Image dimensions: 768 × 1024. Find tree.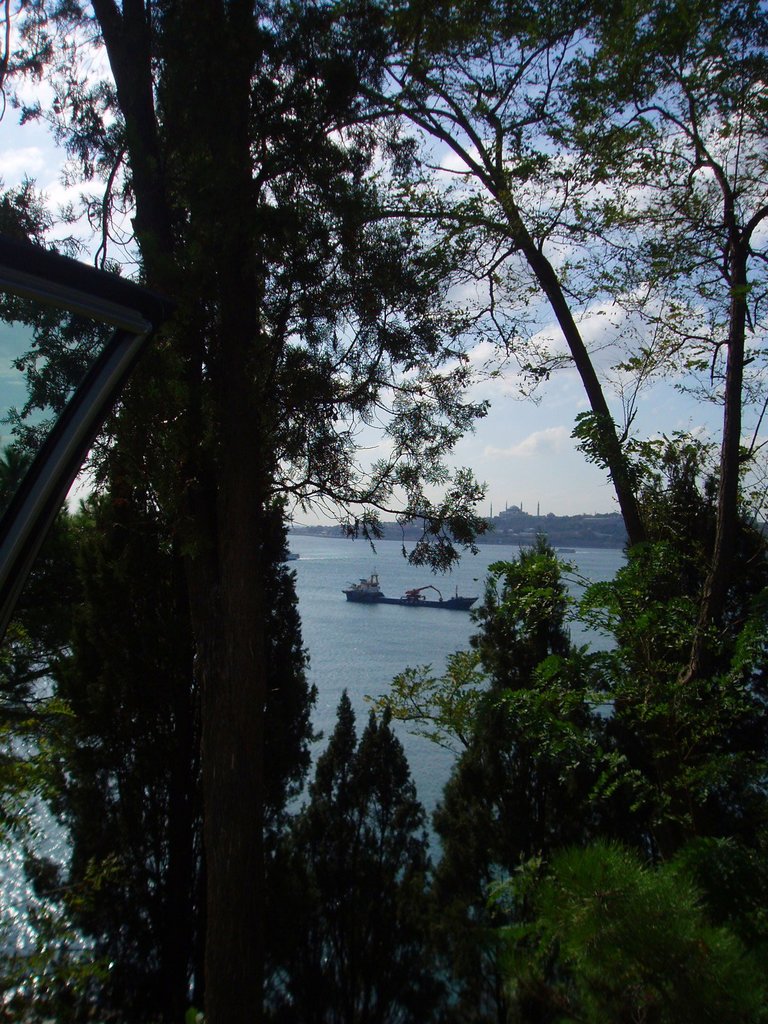
[left=291, top=0, right=767, bottom=770].
